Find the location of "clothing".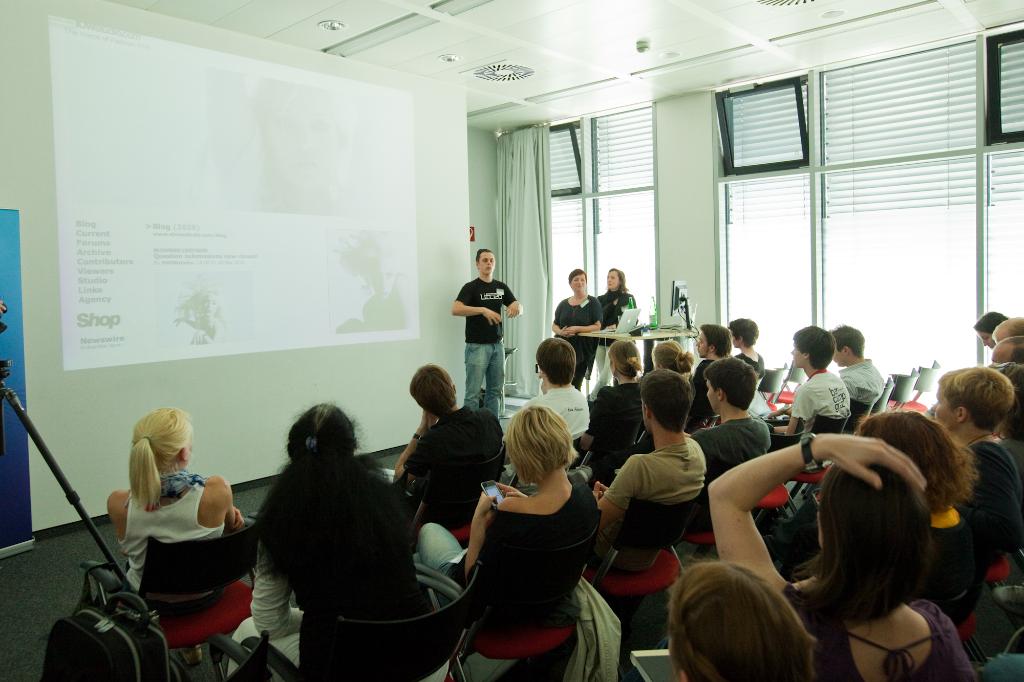
Location: <region>996, 431, 1023, 470</region>.
